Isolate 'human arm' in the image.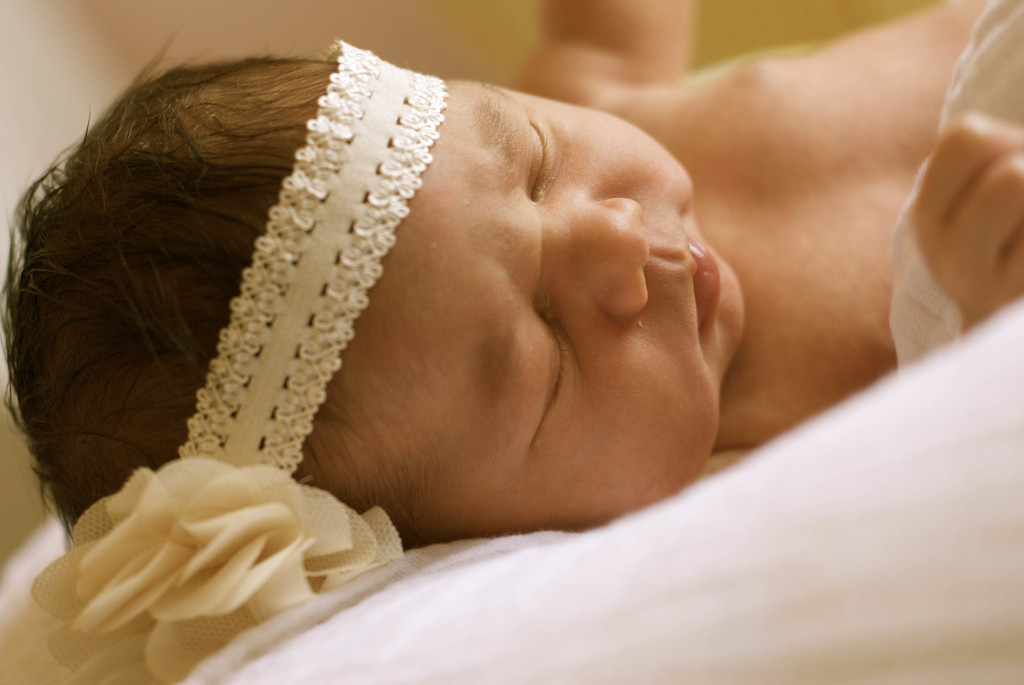
Isolated region: box(909, 111, 1023, 340).
